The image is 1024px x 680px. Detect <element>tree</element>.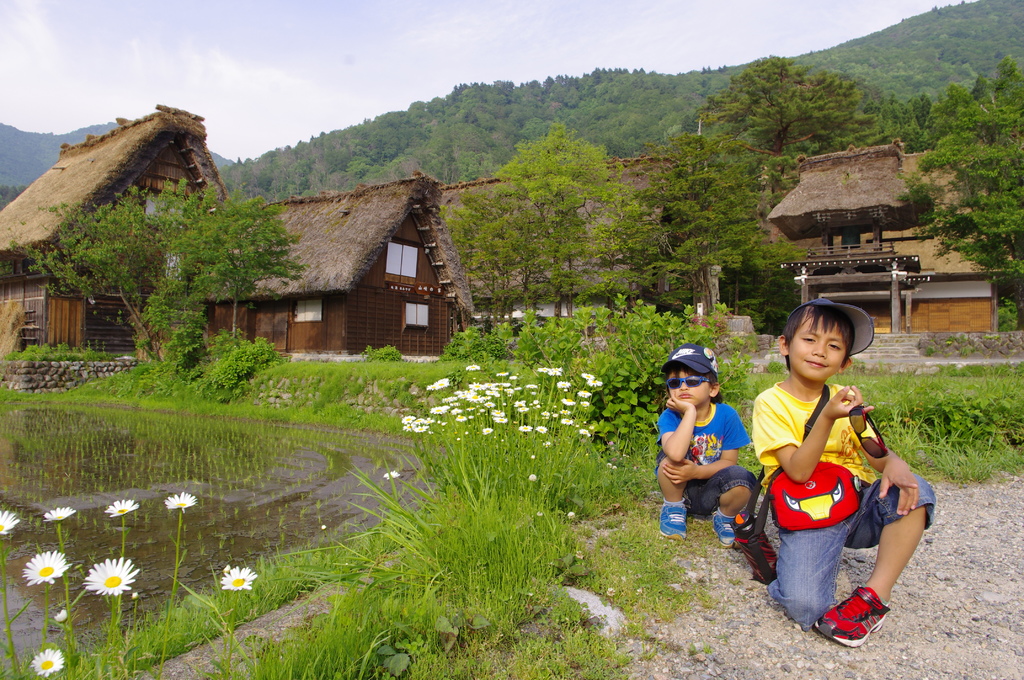
Detection: 690/51/881/172.
